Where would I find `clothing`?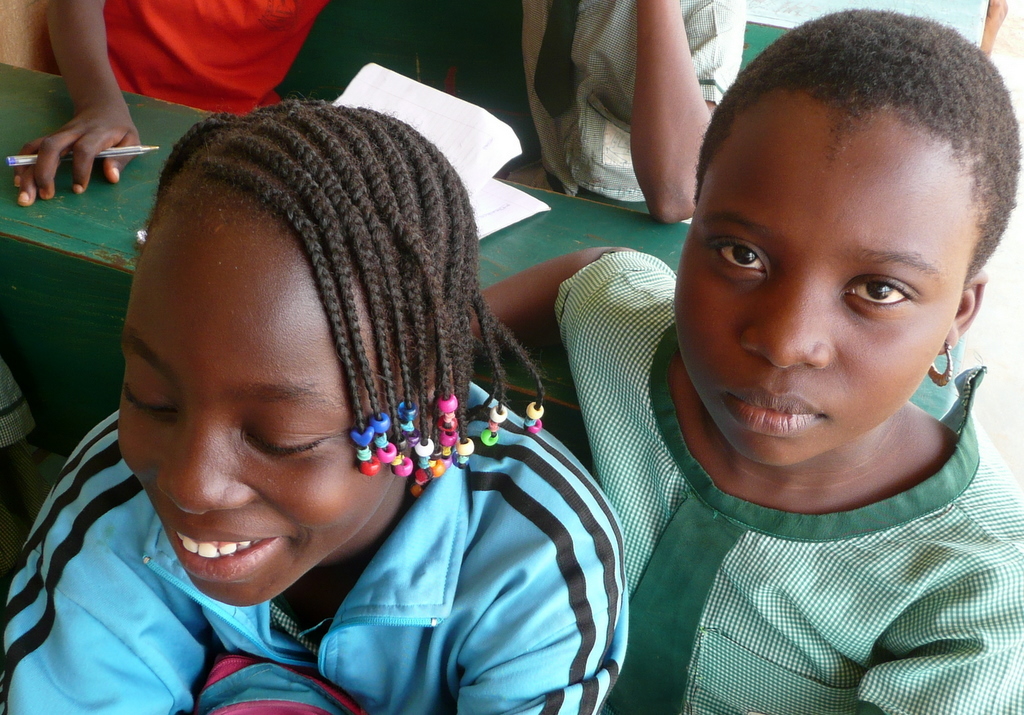
At Rect(542, 360, 1021, 704).
